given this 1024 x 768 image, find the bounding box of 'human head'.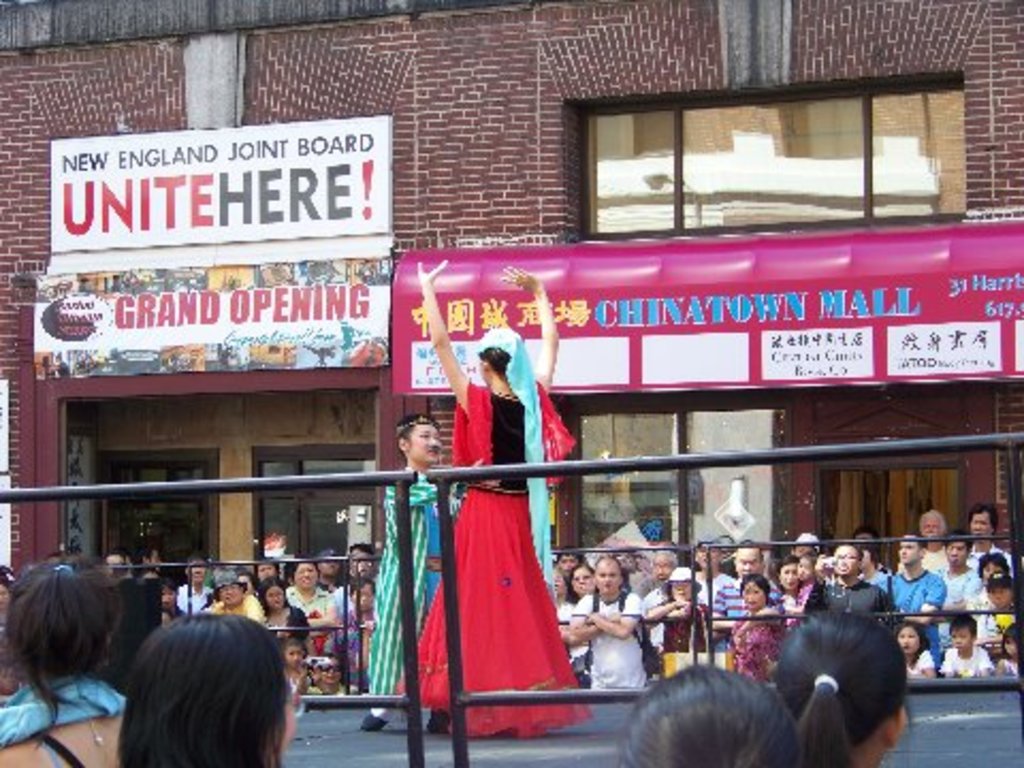
<box>975,550,1003,580</box>.
